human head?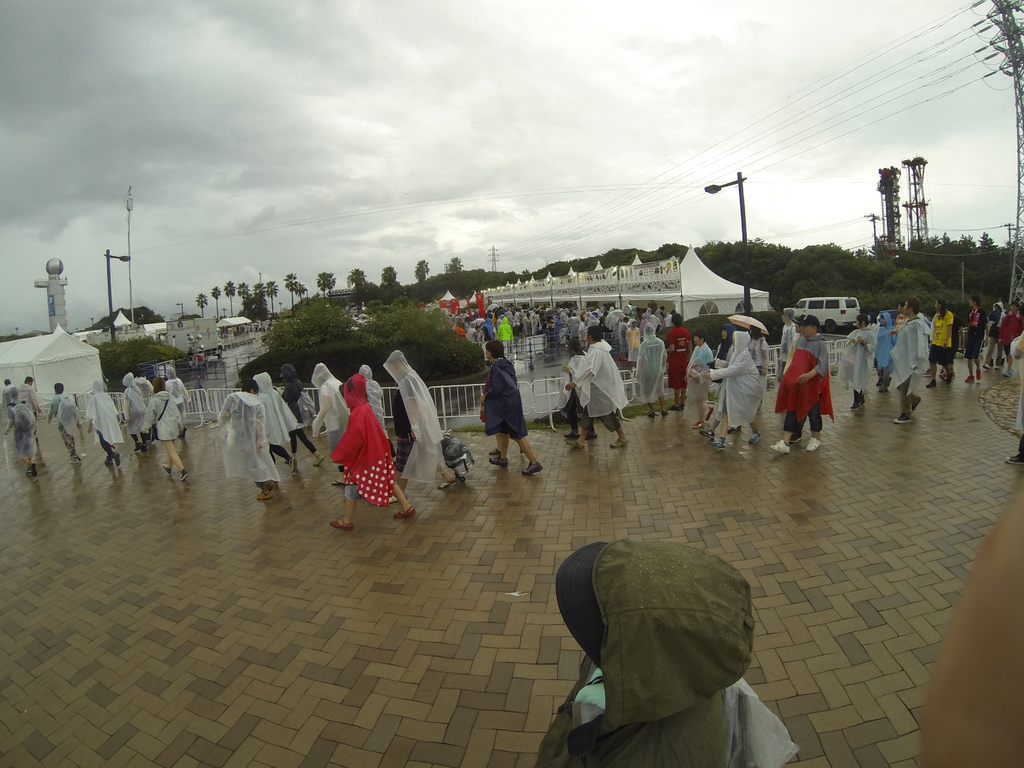
{"left": 903, "top": 296, "right": 922, "bottom": 318}
